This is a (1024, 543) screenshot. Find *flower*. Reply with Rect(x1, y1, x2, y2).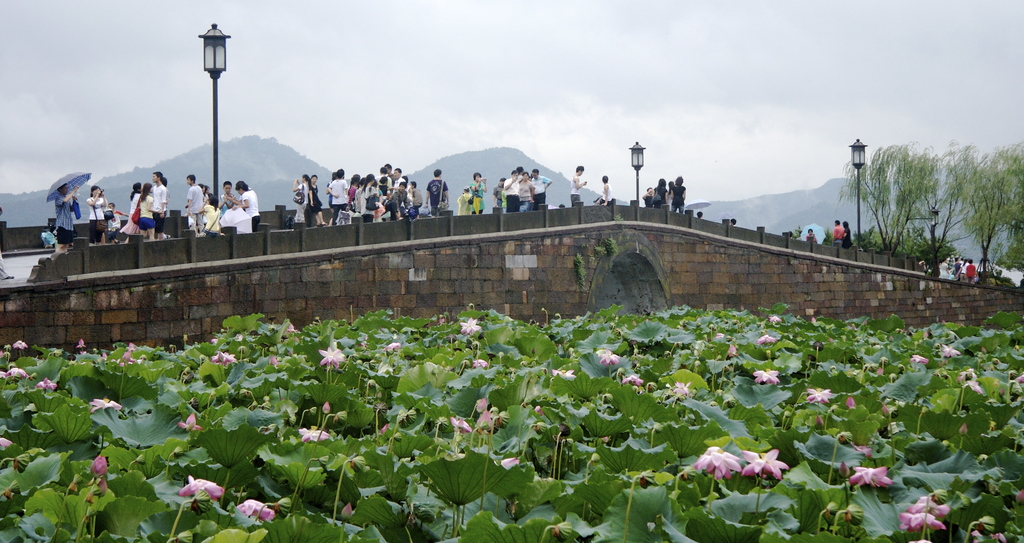
Rect(551, 366, 577, 378).
